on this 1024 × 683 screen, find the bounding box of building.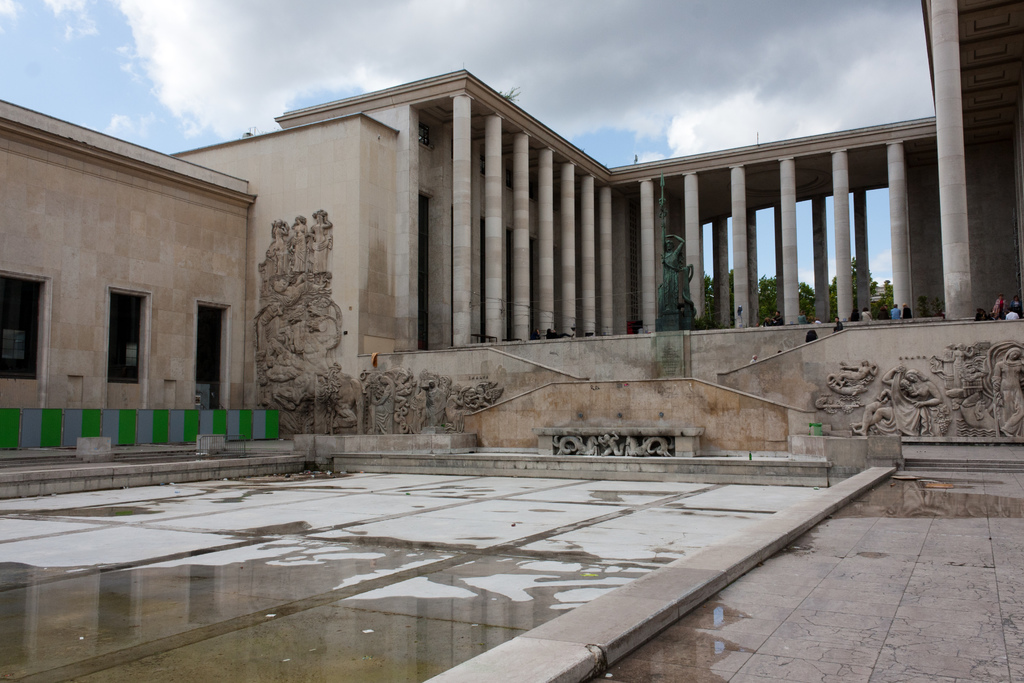
Bounding box: [x1=2, y1=0, x2=1023, y2=504].
